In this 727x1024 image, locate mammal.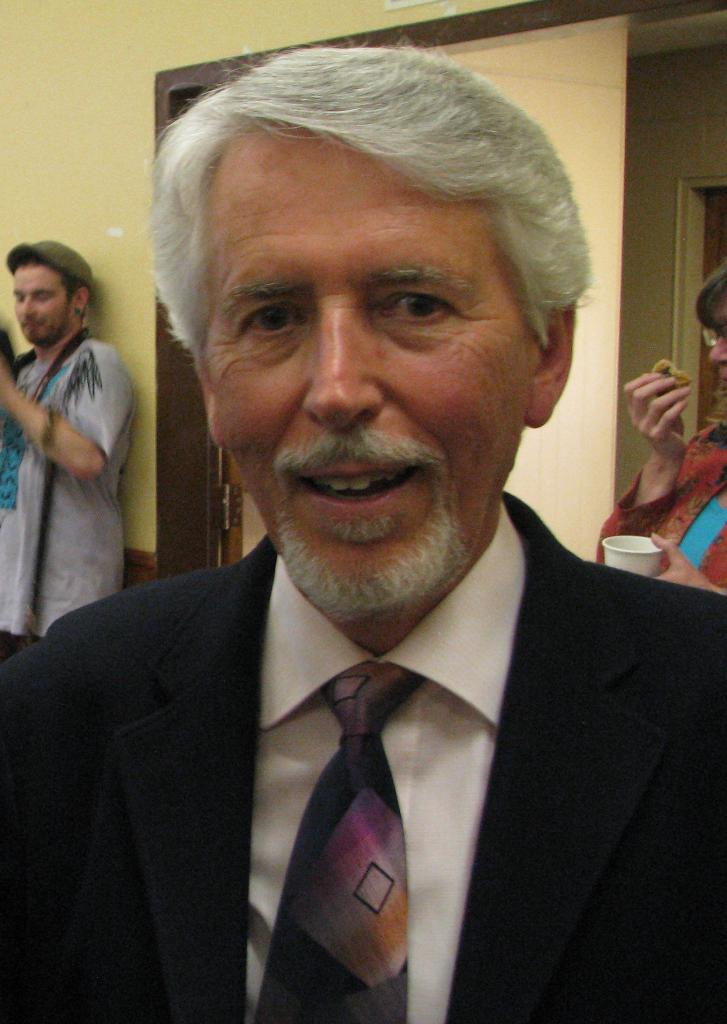
Bounding box: (591, 264, 723, 600).
